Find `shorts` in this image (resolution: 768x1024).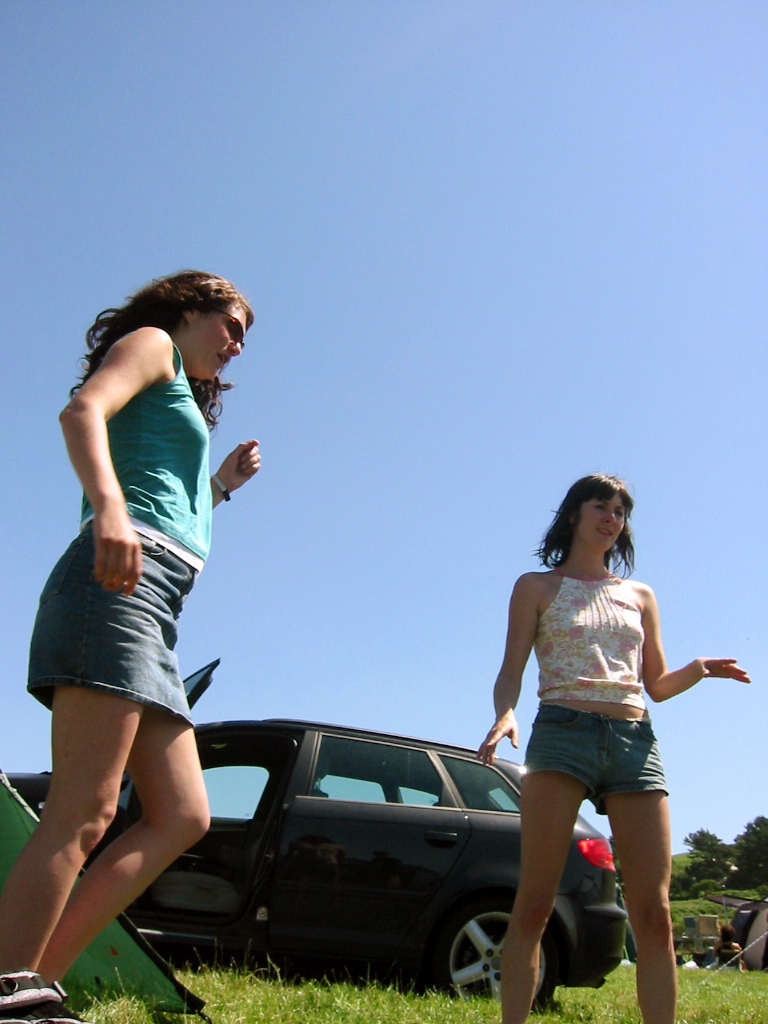
l=518, t=703, r=667, b=812.
